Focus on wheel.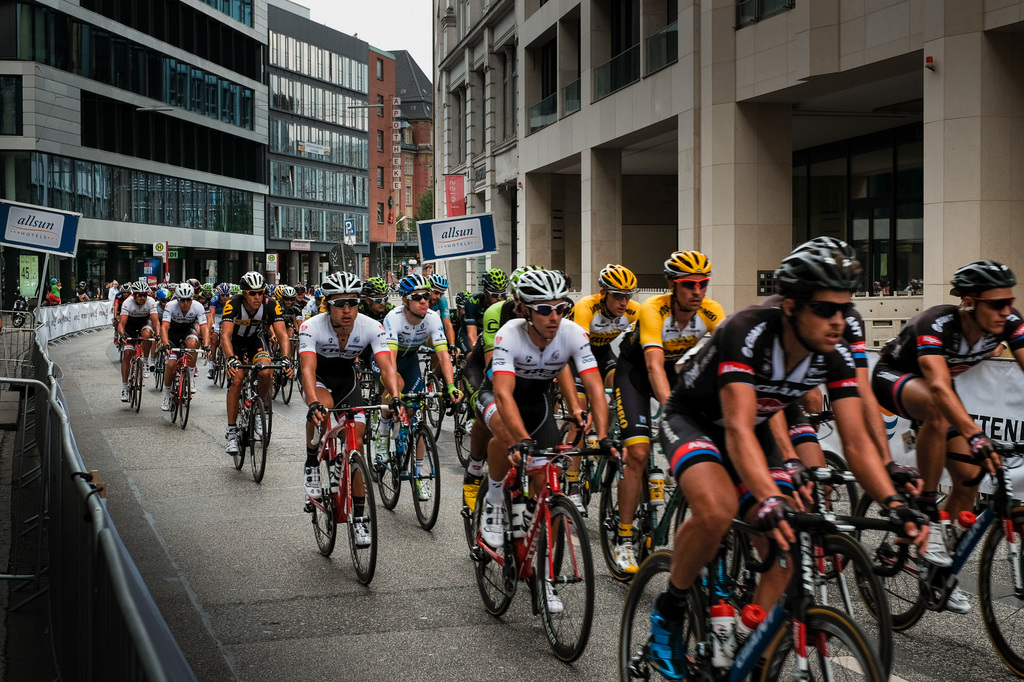
Focused at locate(424, 366, 442, 443).
